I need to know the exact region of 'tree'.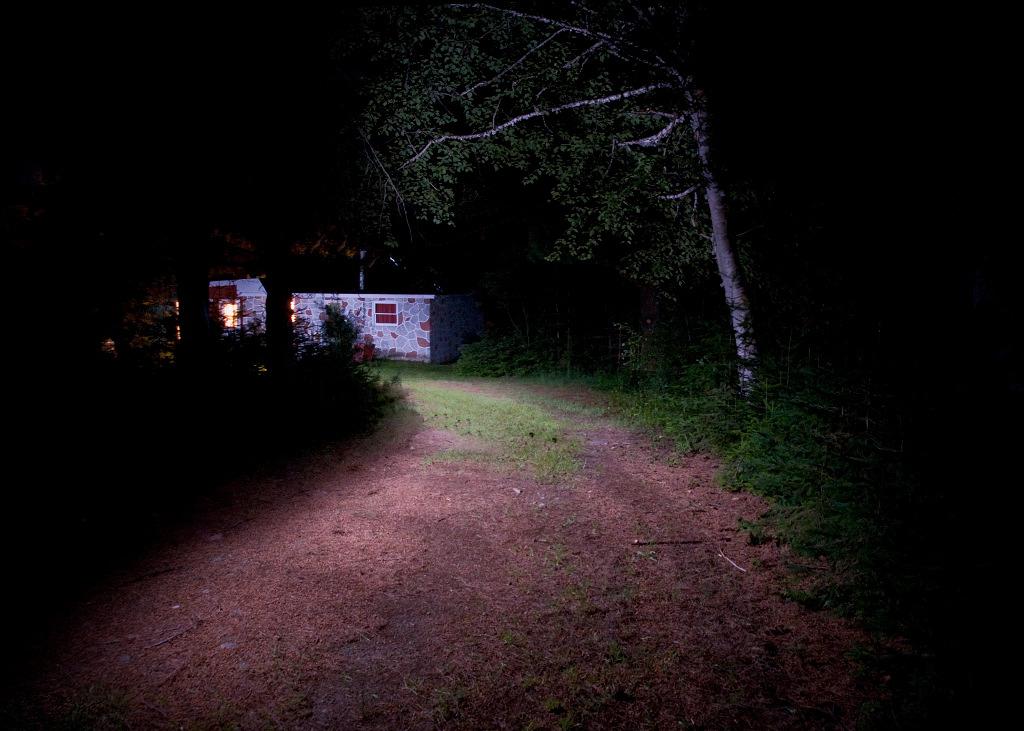
Region: detection(348, 0, 809, 429).
